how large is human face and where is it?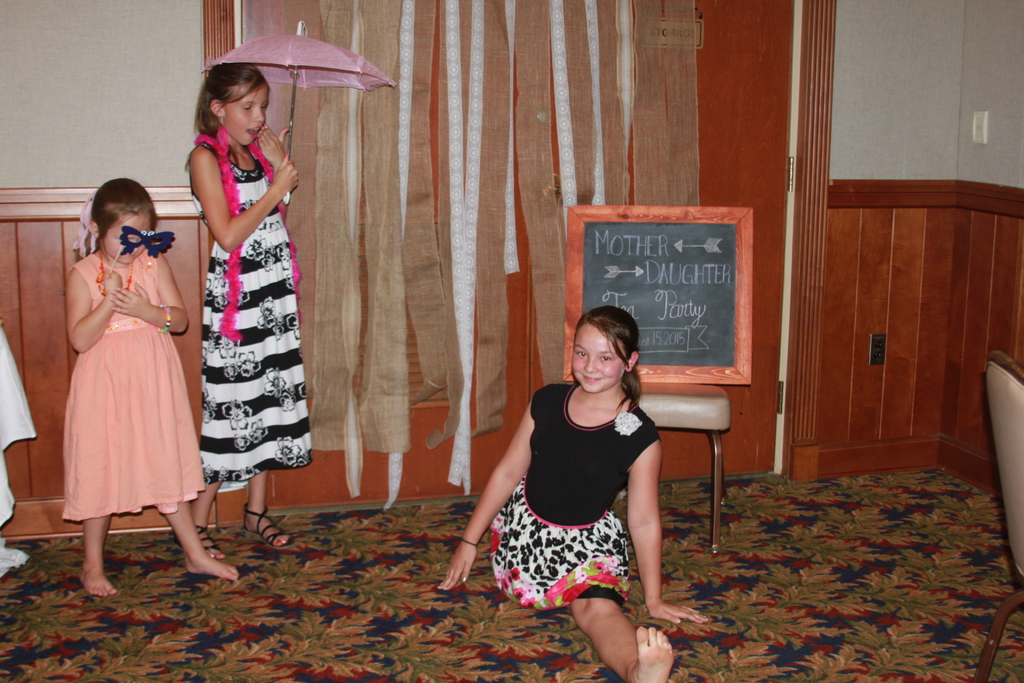
Bounding box: x1=225 y1=83 x2=266 y2=149.
